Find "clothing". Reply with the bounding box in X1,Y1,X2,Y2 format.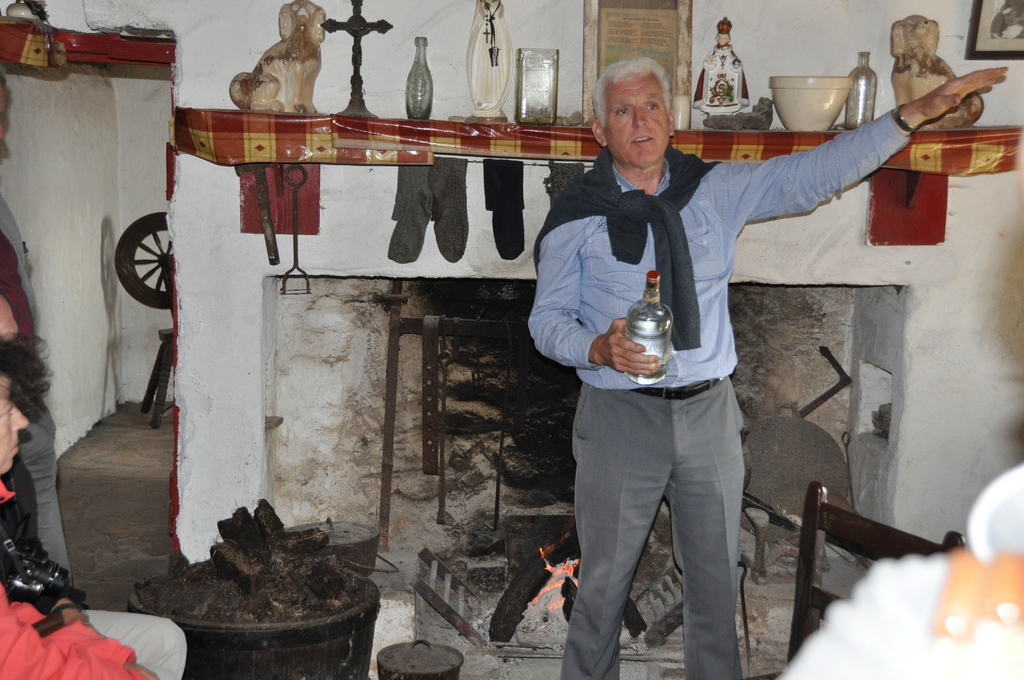
0,549,157,679.
